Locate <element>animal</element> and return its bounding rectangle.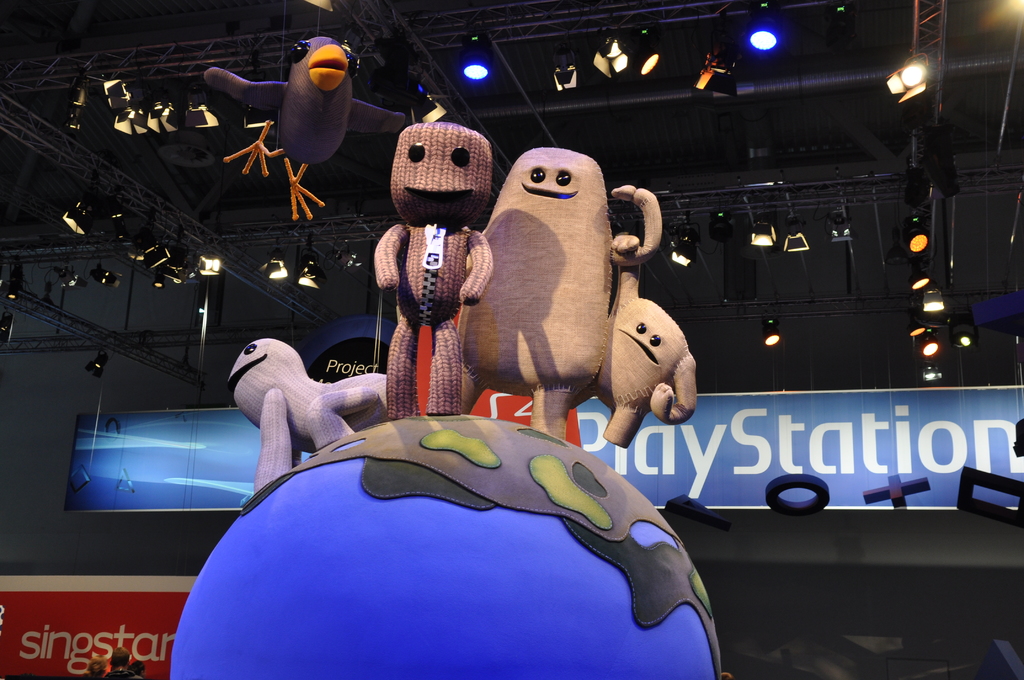
(374,115,496,415).
